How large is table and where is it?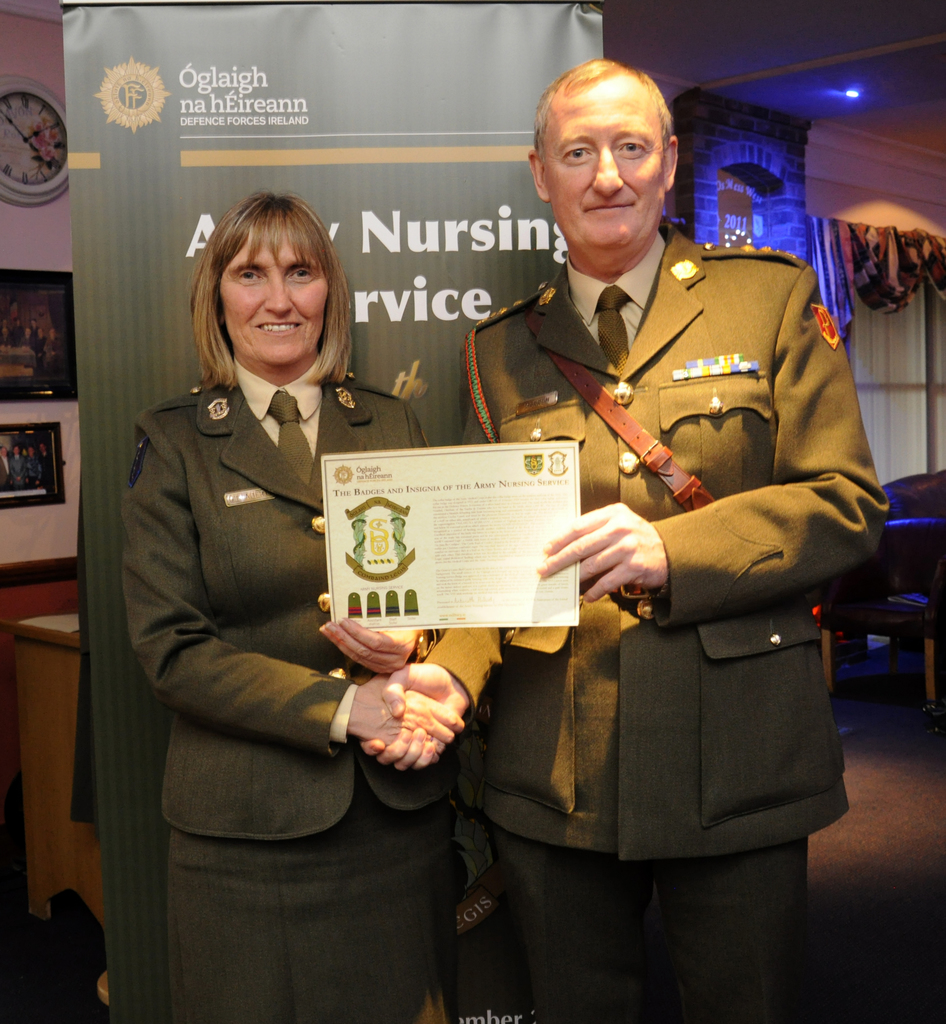
Bounding box: (0,605,108,1000).
